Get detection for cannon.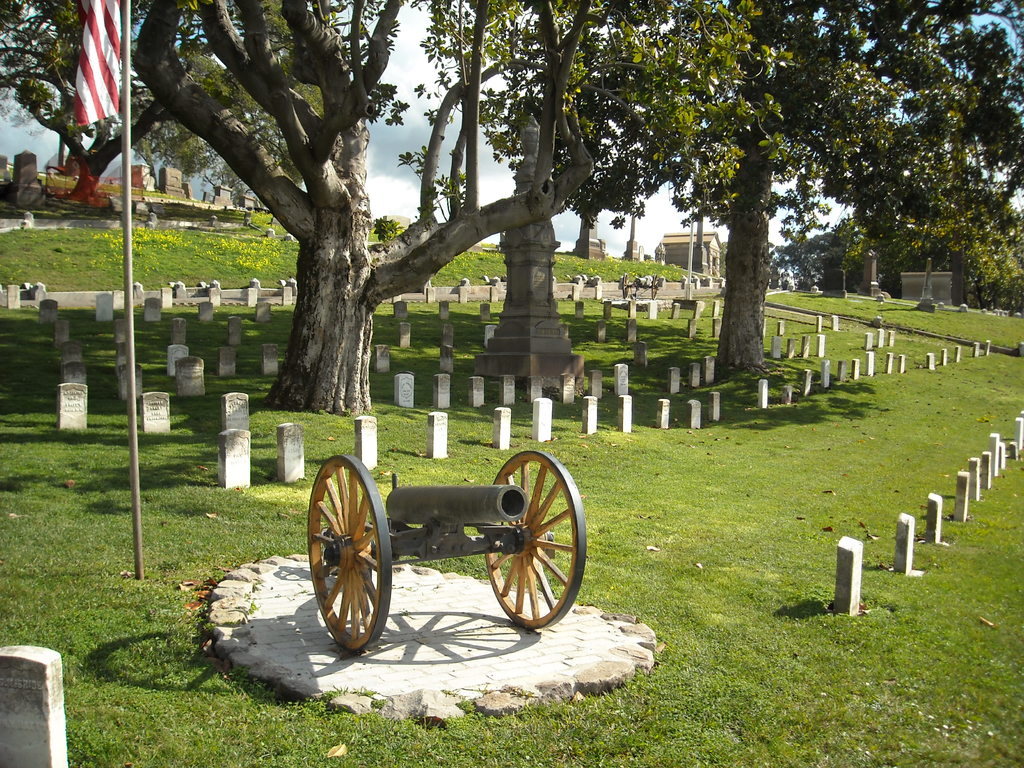
Detection: 305:451:591:660.
